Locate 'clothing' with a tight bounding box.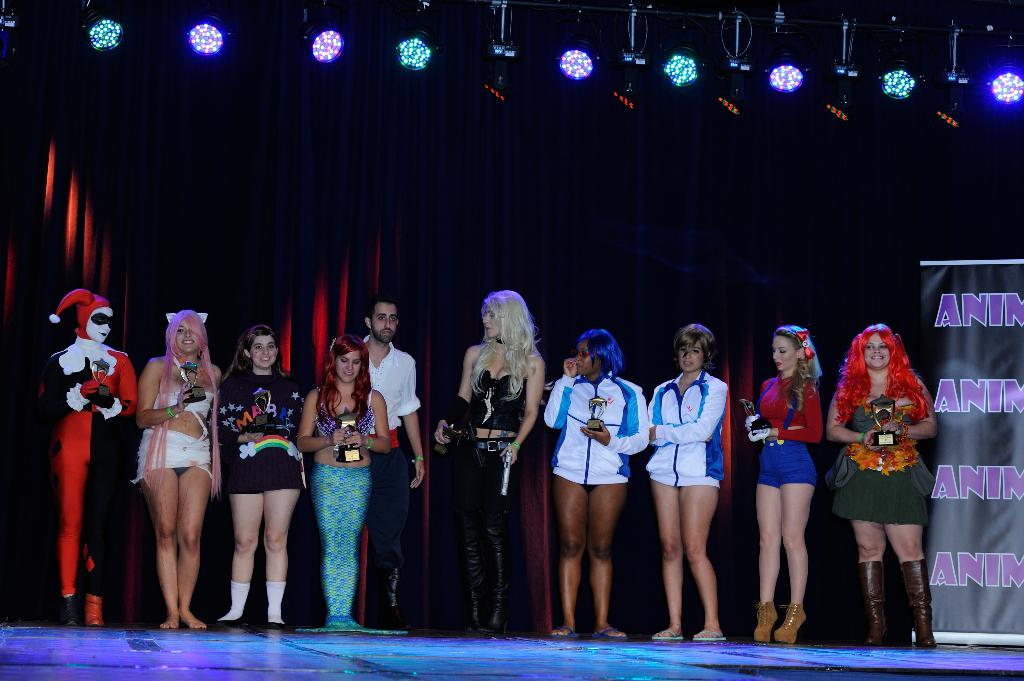
bbox=(305, 381, 373, 613).
